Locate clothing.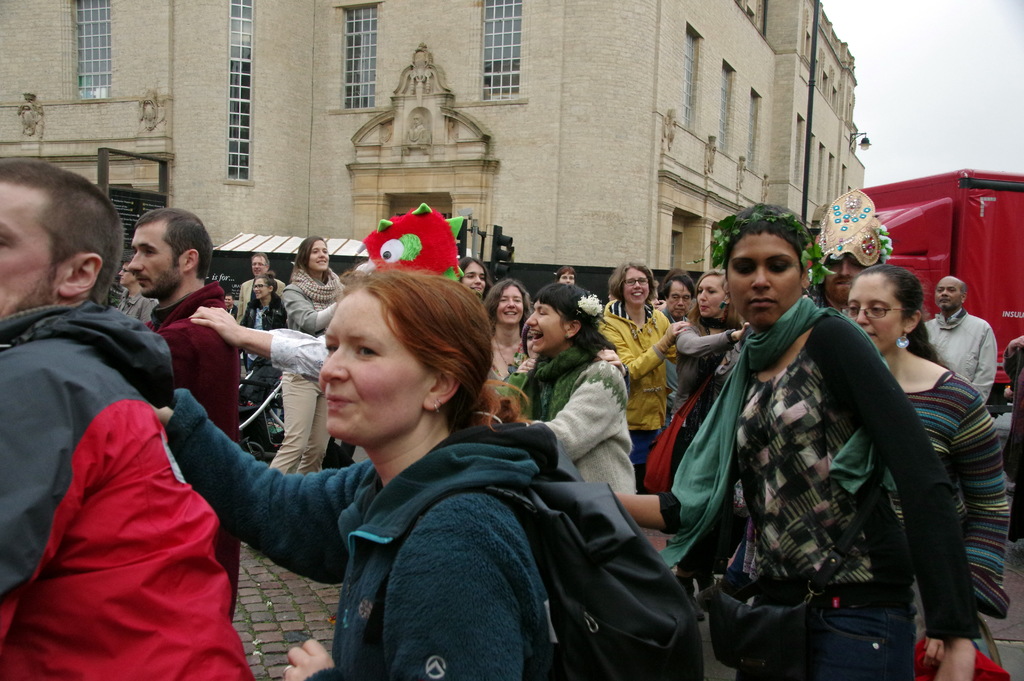
Bounding box: 665, 314, 754, 431.
